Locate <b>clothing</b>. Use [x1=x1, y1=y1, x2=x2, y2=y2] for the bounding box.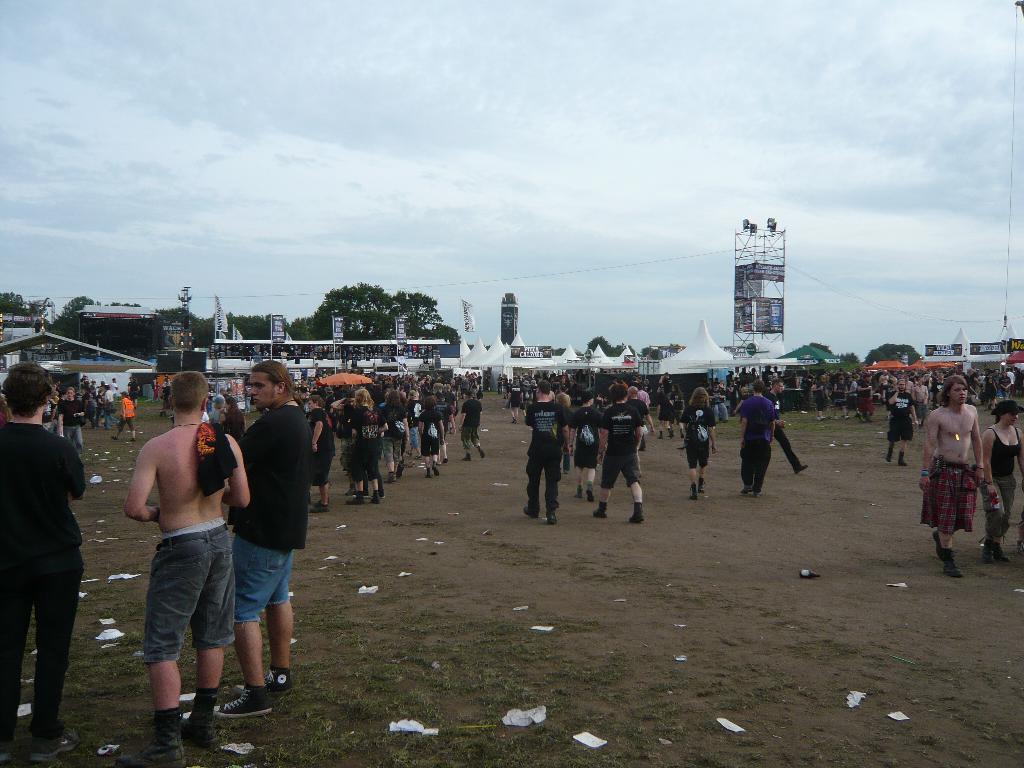
[x1=672, y1=401, x2=682, y2=424].
